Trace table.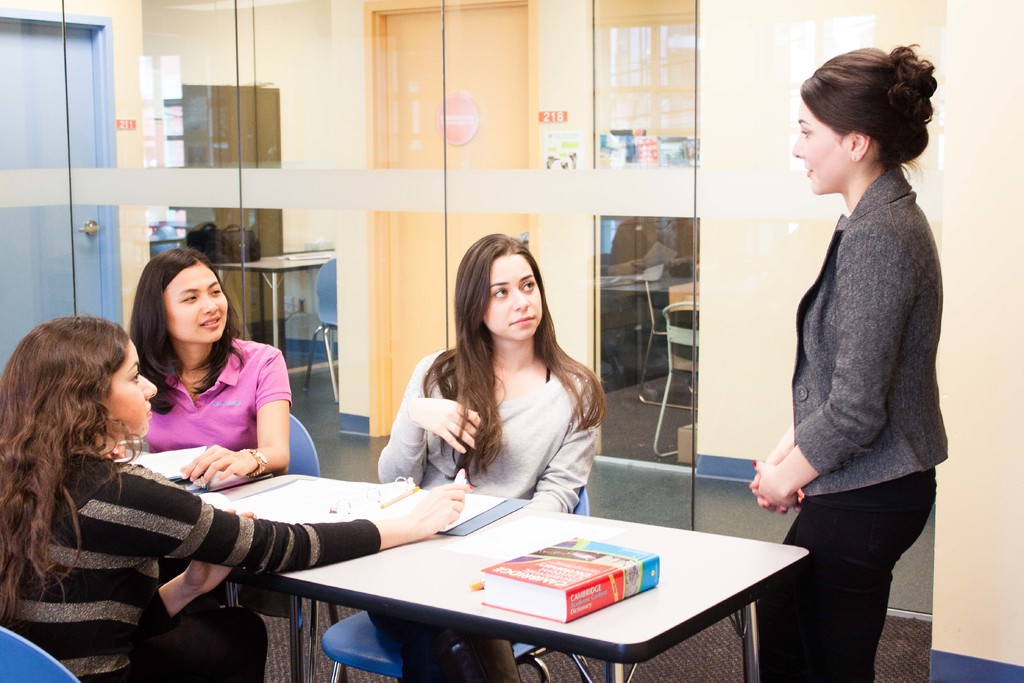
Traced to region(209, 252, 332, 347).
